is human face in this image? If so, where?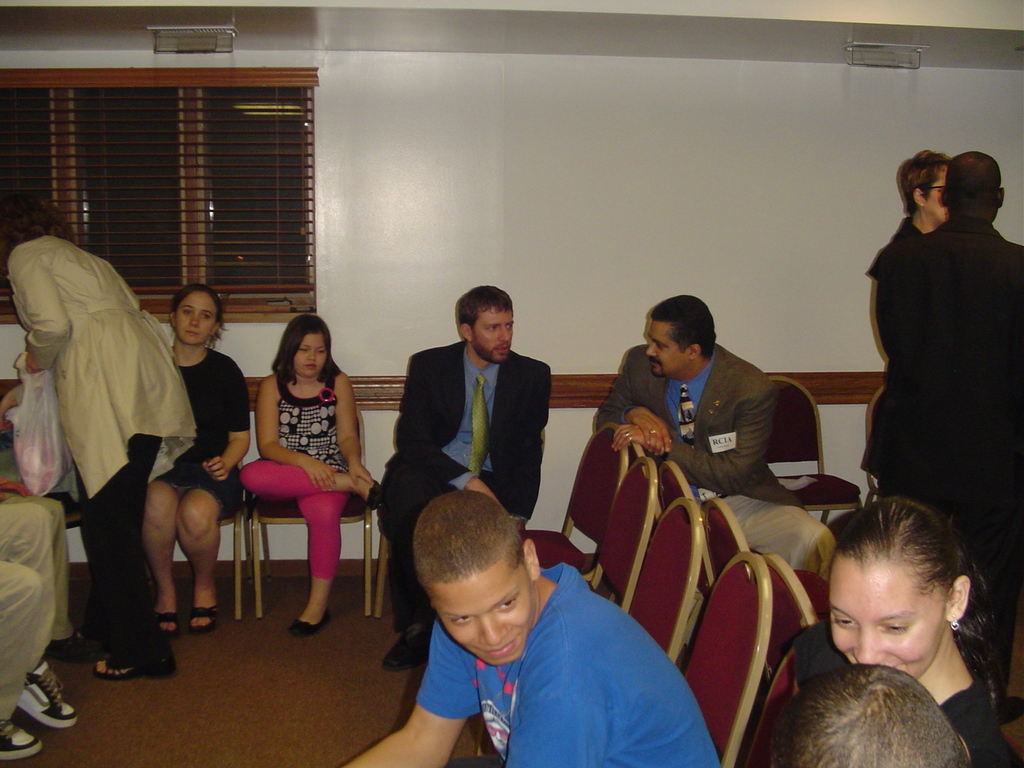
Yes, at bbox(429, 558, 543, 662).
